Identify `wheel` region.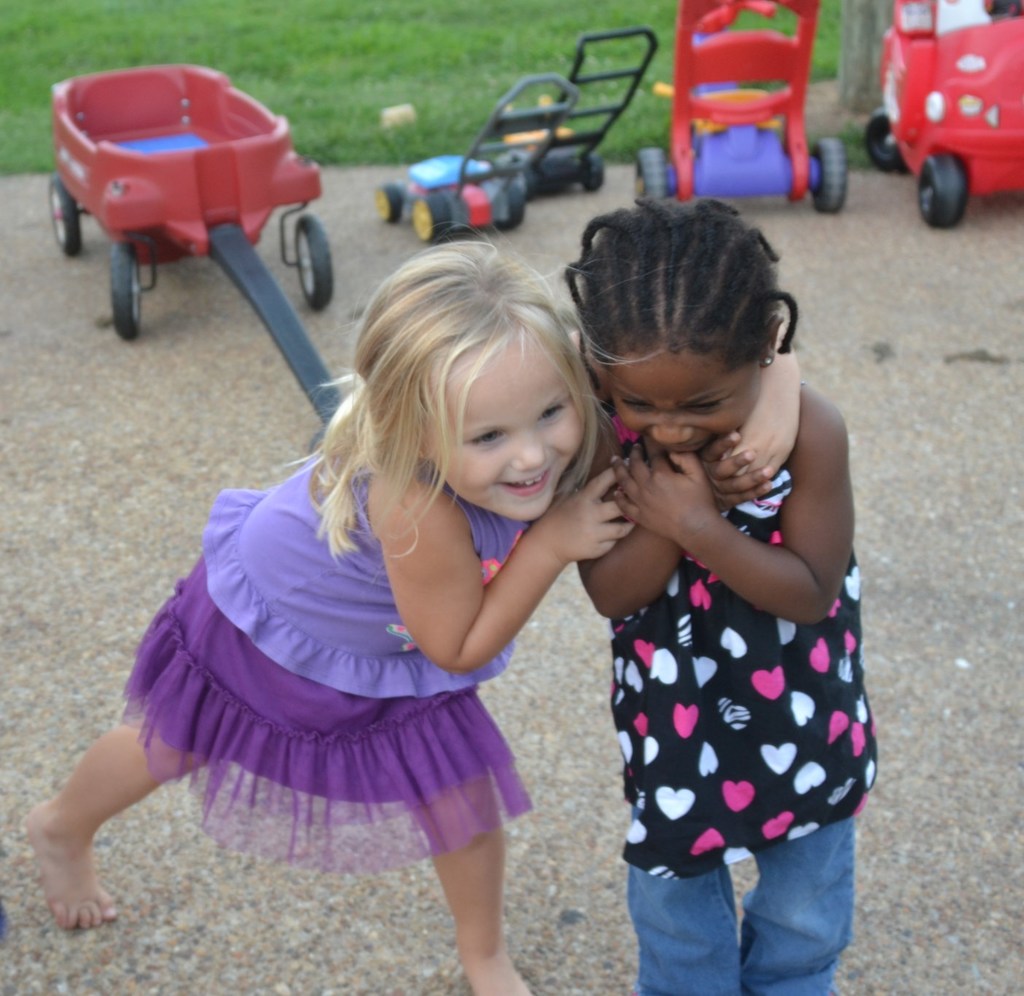
Region: [515,168,534,200].
